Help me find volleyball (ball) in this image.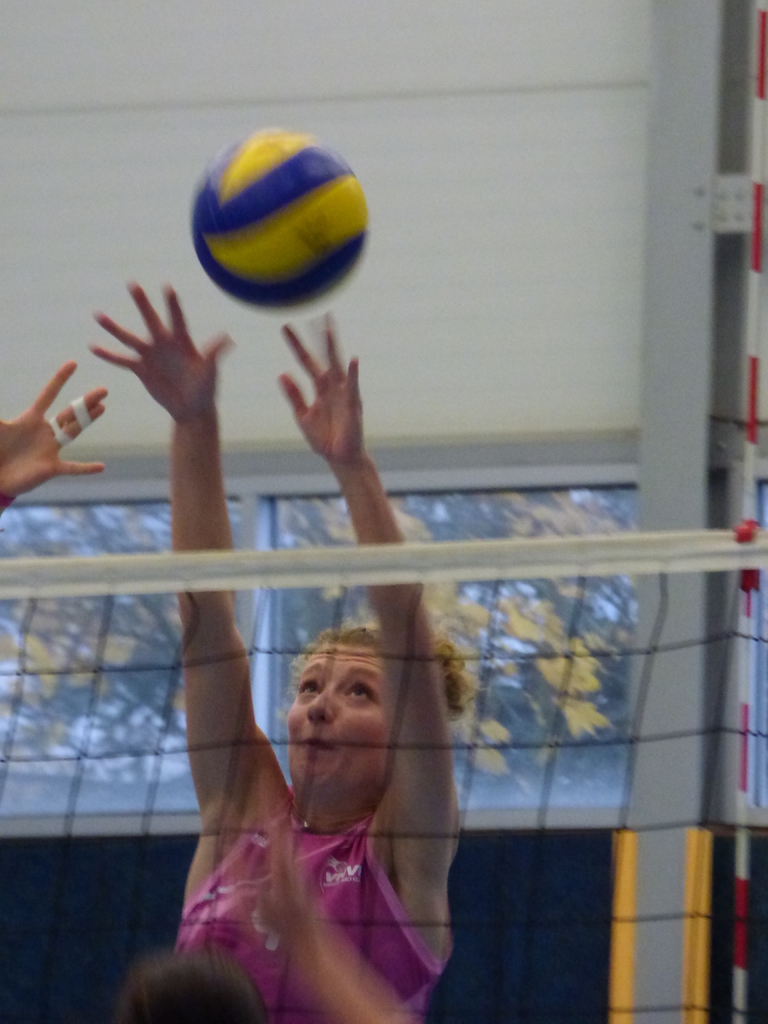
Found it: detection(189, 122, 375, 314).
